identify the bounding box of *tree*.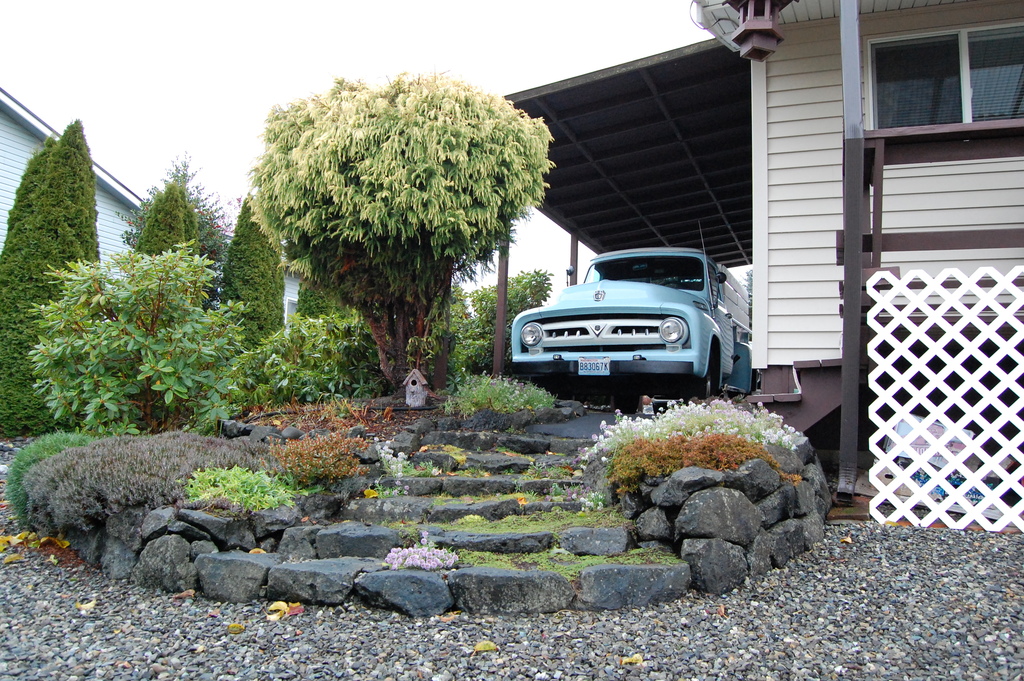
220:55:587:391.
